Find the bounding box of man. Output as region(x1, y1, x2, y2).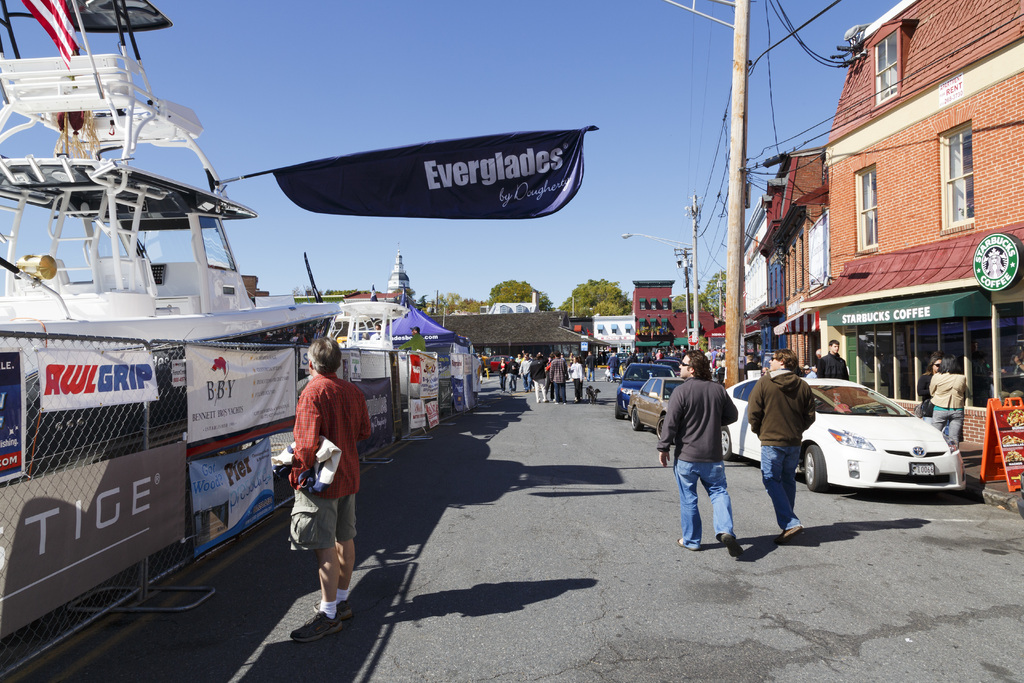
region(587, 350, 596, 382).
